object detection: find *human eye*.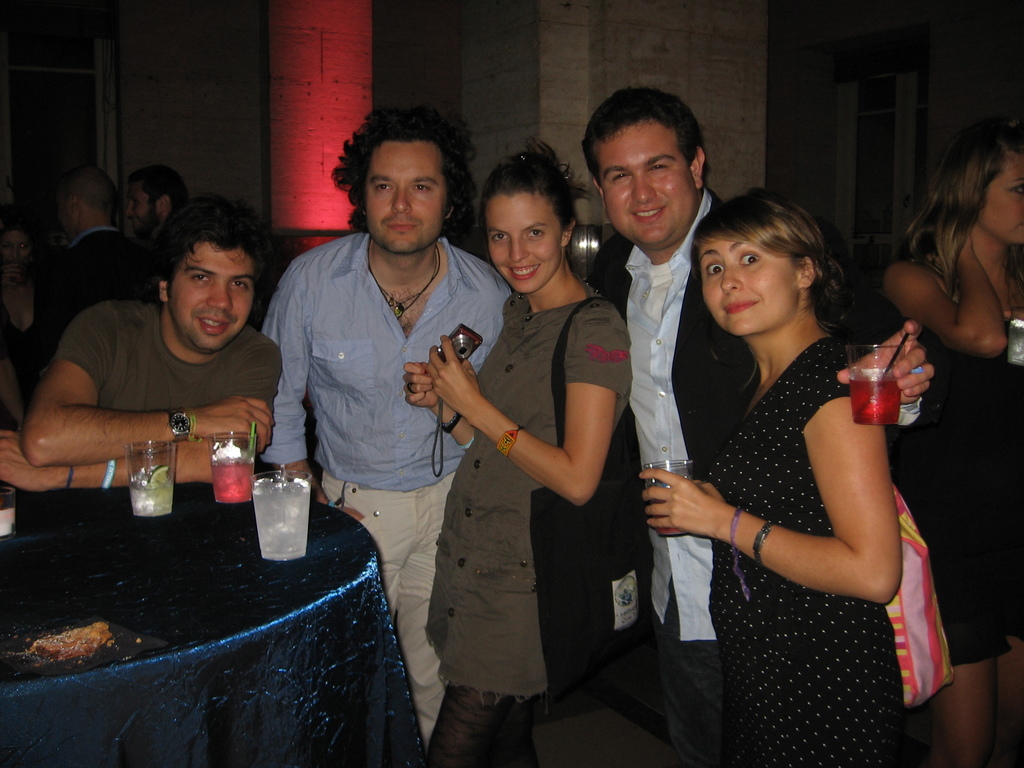
bbox=(228, 276, 246, 294).
